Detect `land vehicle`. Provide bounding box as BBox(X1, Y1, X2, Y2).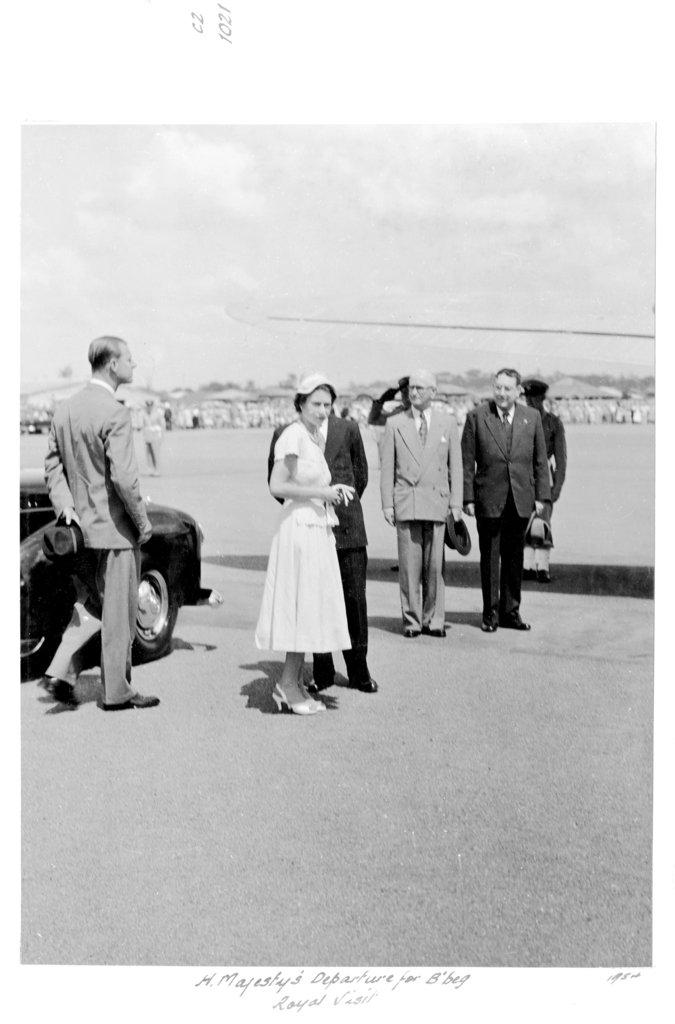
BBox(17, 470, 224, 680).
